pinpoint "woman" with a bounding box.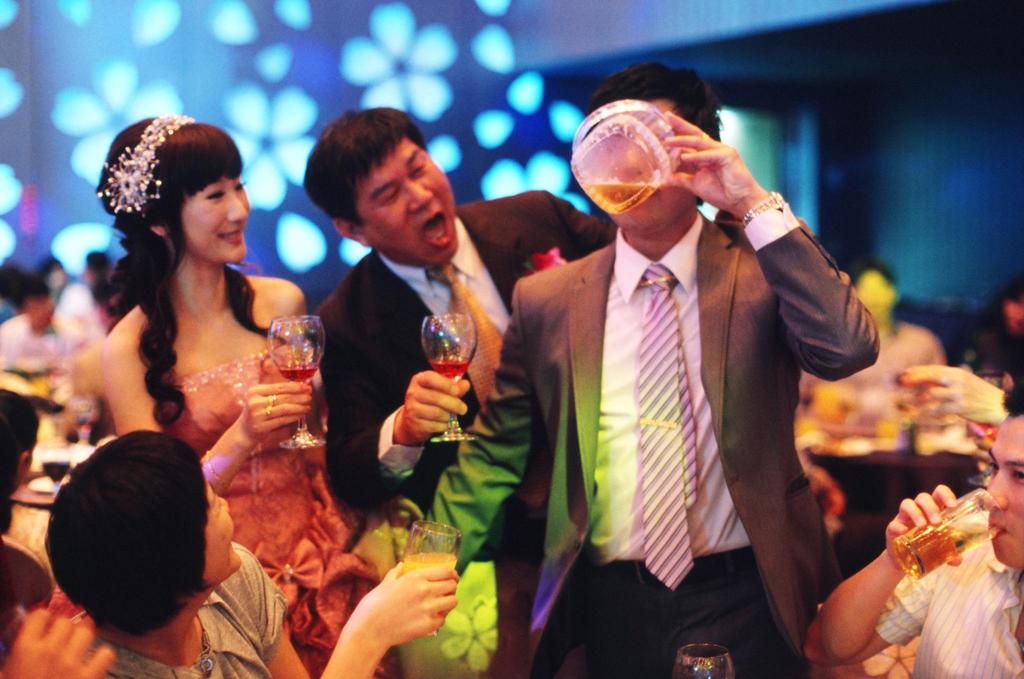
(left=49, top=430, right=461, bottom=678).
